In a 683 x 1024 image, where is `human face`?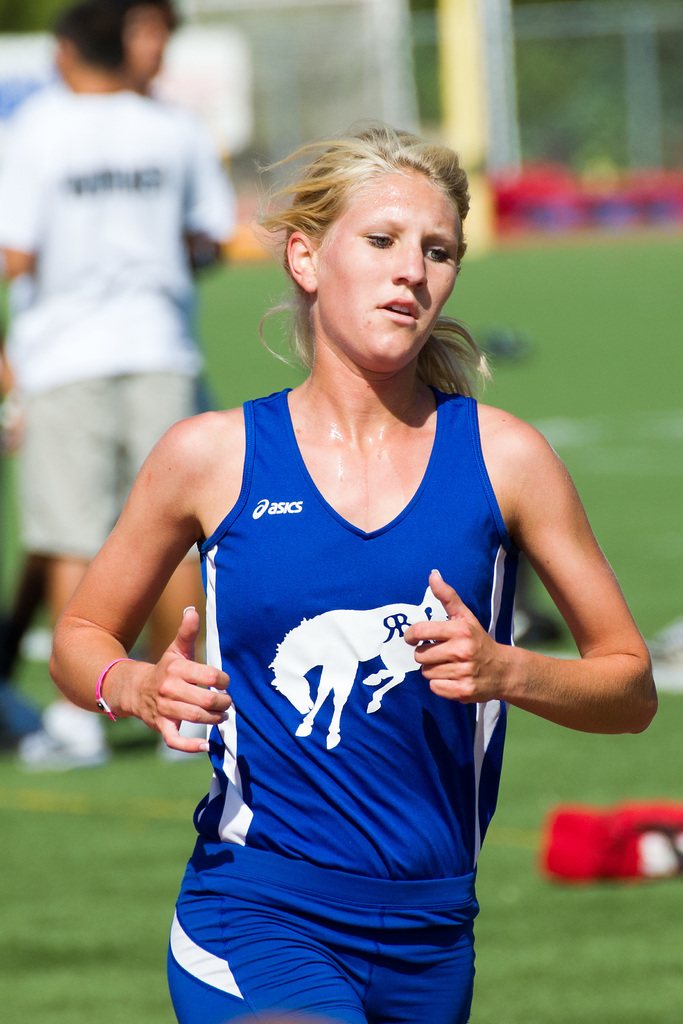
BBox(317, 168, 458, 366).
